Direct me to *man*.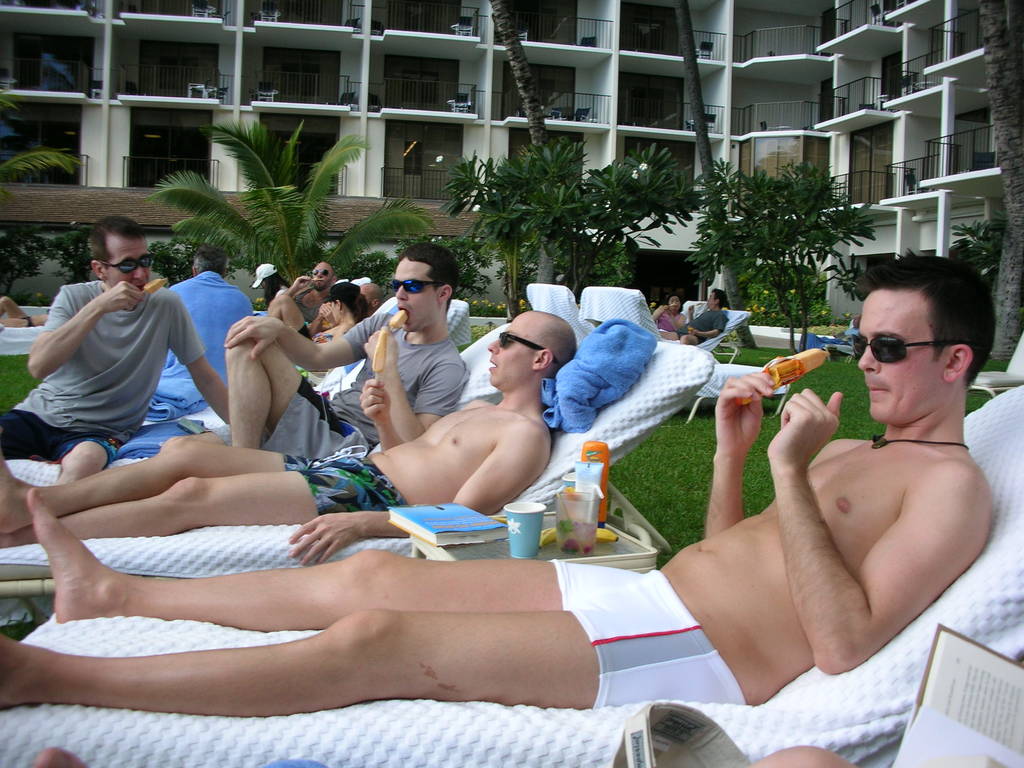
Direction: (272, 262, 390, 320).
